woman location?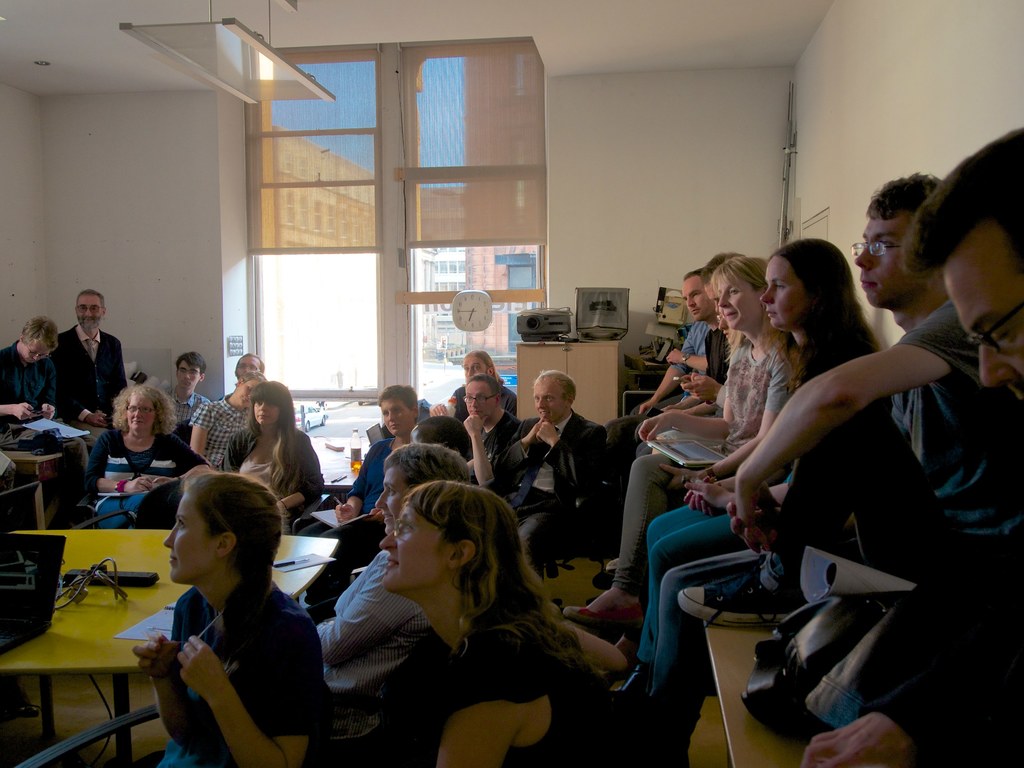
(75, 381, 216, 534)
